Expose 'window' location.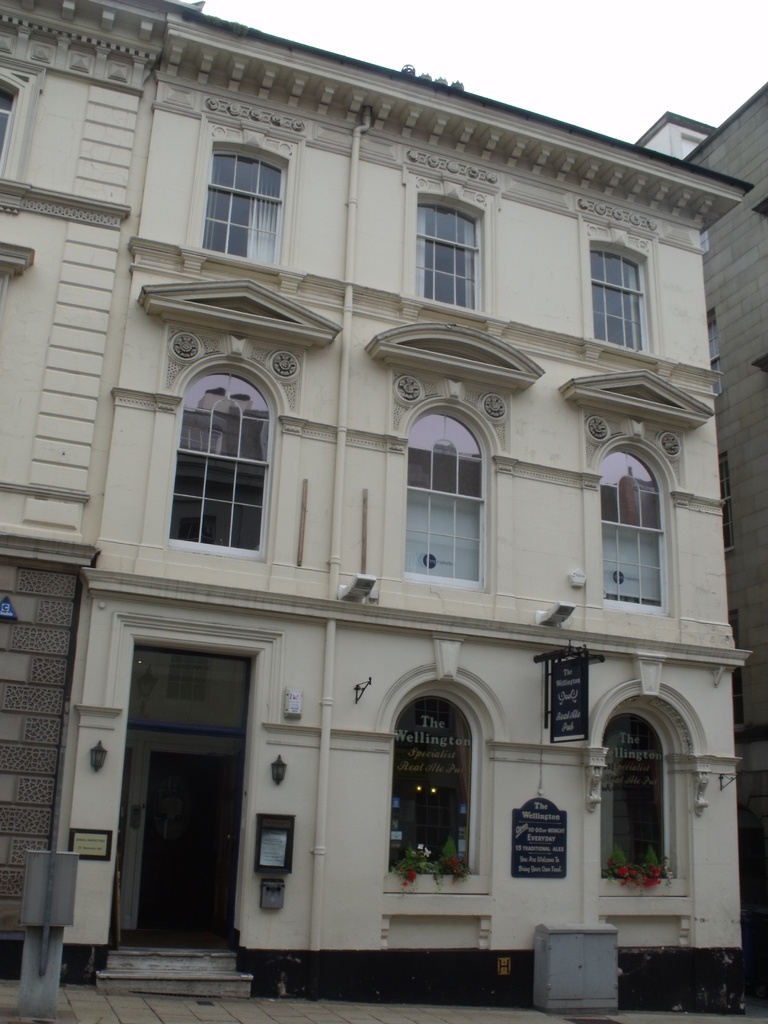
Exposed at [403, 176, 489, 309].
